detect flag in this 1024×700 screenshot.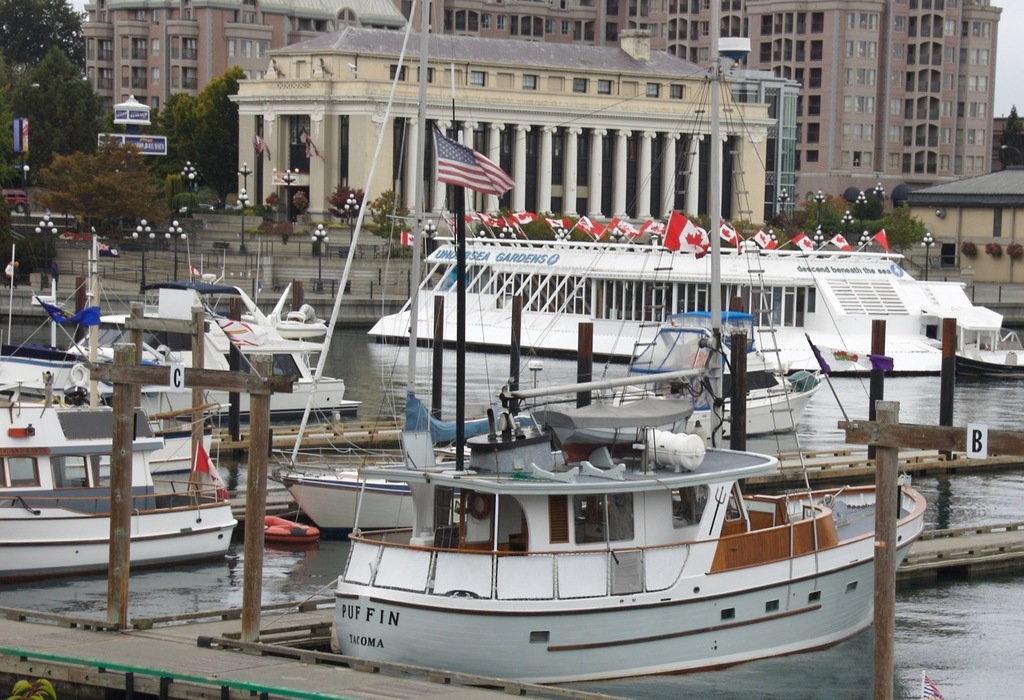
Detection: 205/304/257/347.
